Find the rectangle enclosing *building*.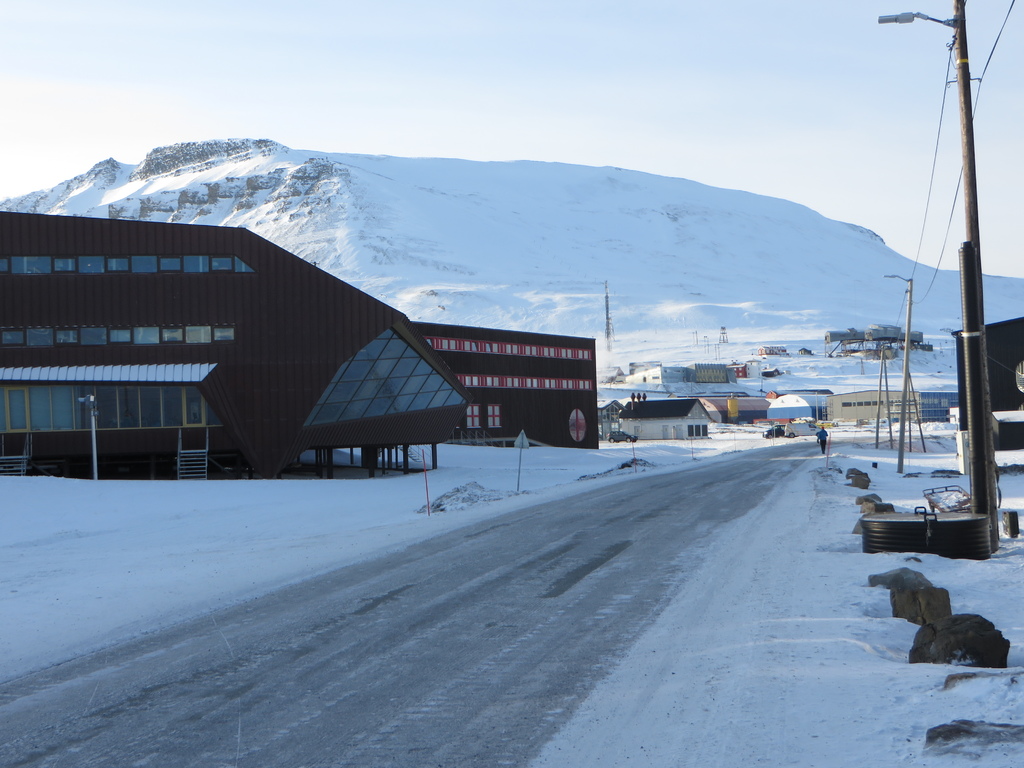
[410, 316, 600, 451].
